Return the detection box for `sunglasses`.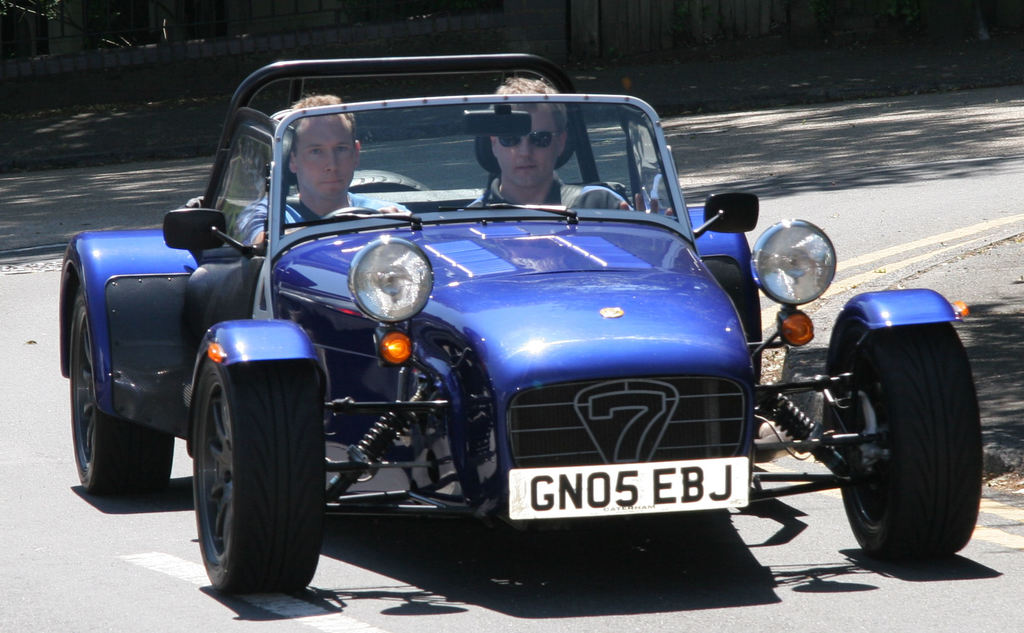
(x1=496, y1=130, x2=559, y2=148).
